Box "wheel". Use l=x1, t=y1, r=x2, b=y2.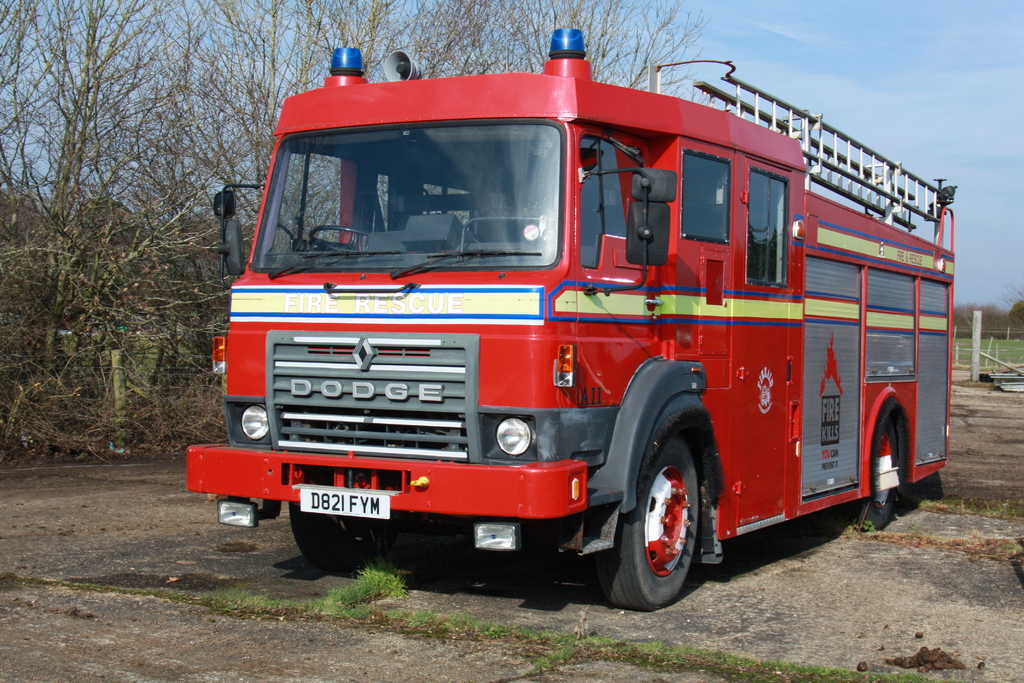
l=289, t=502, r=381, b=567.
